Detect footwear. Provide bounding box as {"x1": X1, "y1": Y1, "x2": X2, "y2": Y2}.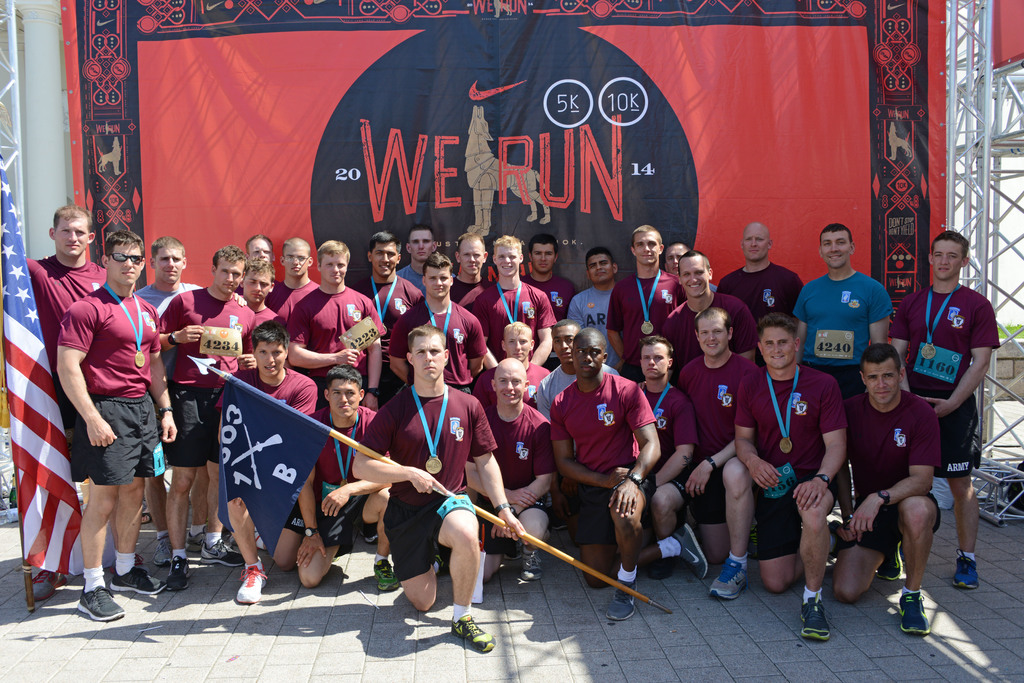
{"x1": 372, "y1": 552, "x2": 401, "y2": 593}.
